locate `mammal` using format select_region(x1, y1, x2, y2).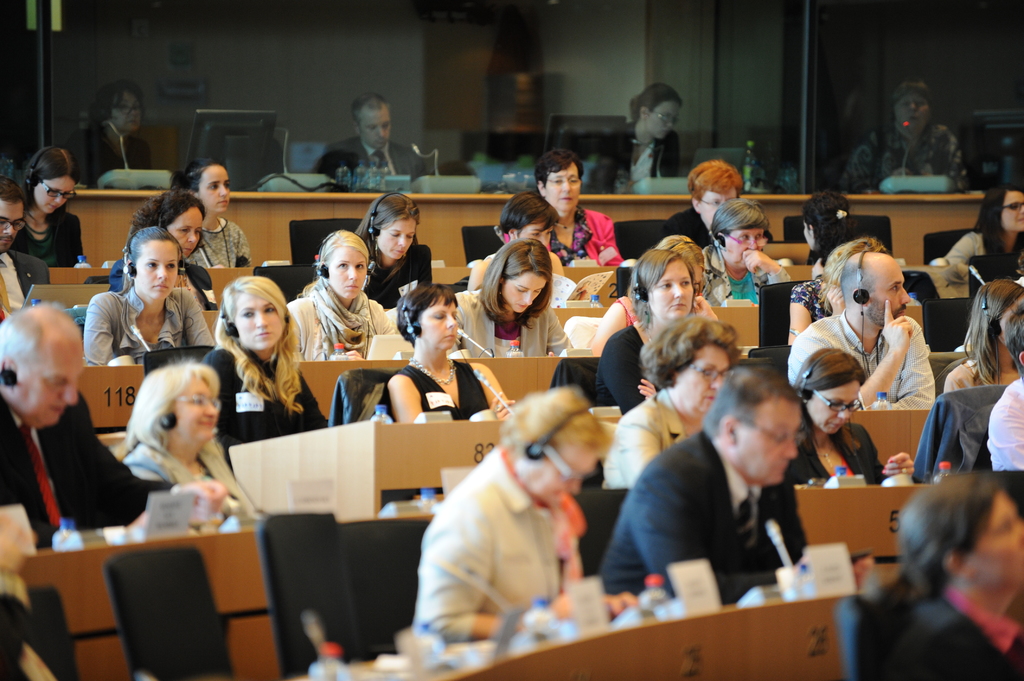
select_region(585, 81, 678, 200).
